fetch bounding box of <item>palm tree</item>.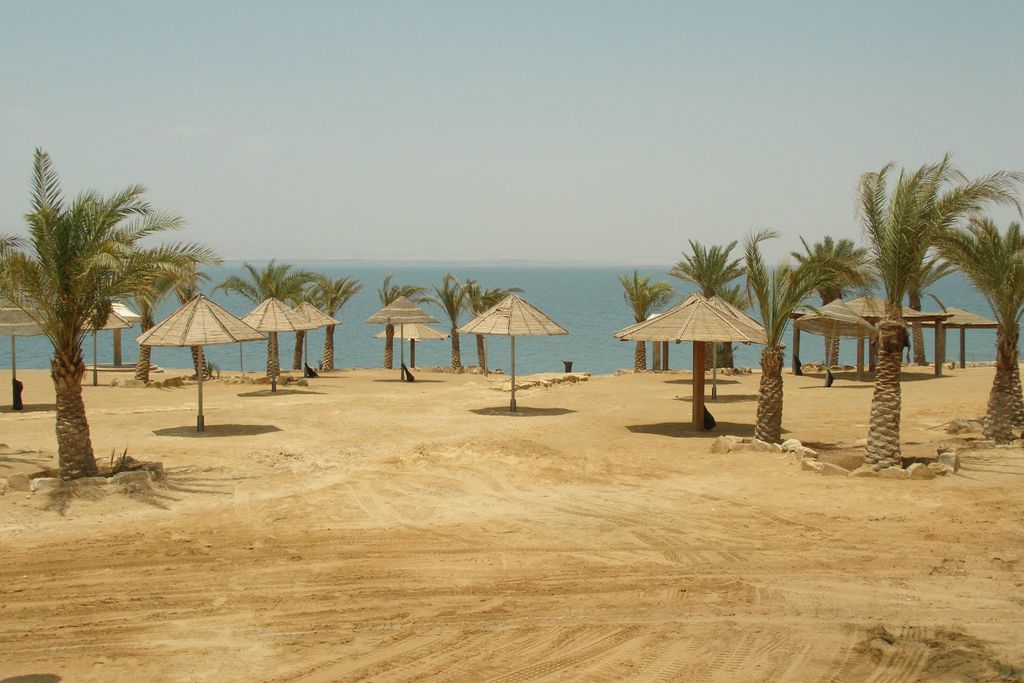
Bbox: {"x1": 744, "y1": 233, "x2": 831, "y2": 448}.
